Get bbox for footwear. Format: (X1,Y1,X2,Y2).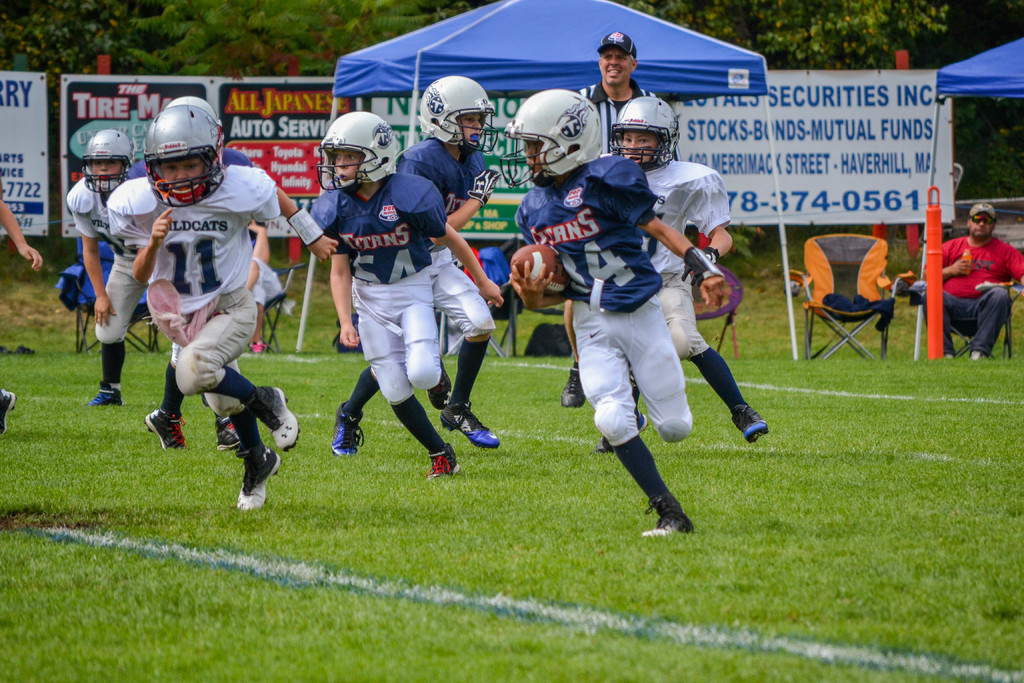
(968,347,985,363).
